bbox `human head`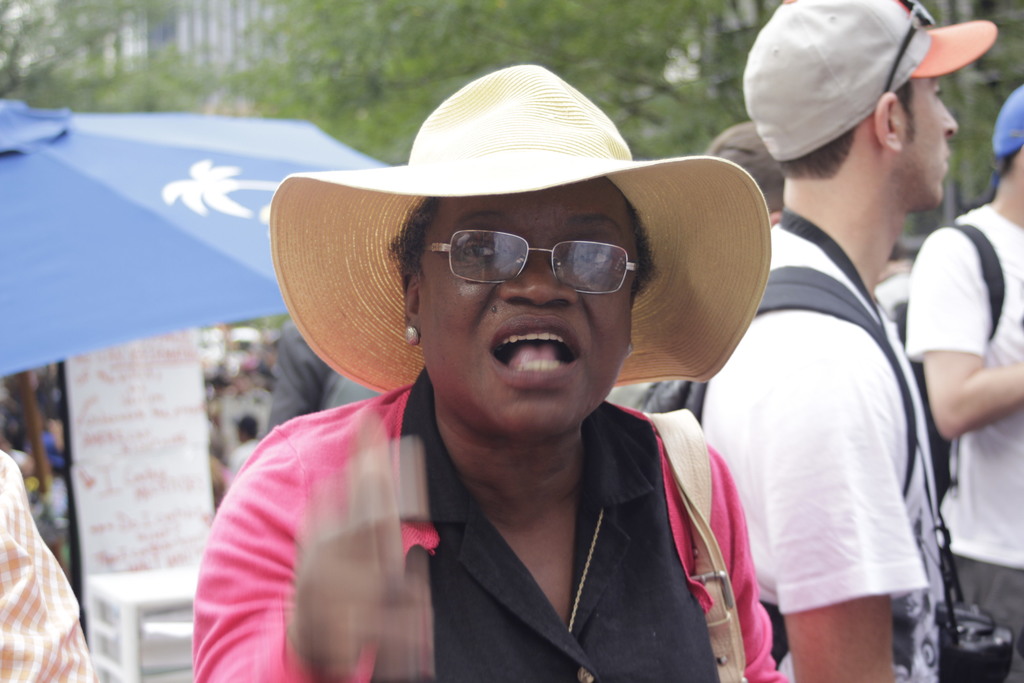
(x1=382, y1=154, x2=671, y2=432)
